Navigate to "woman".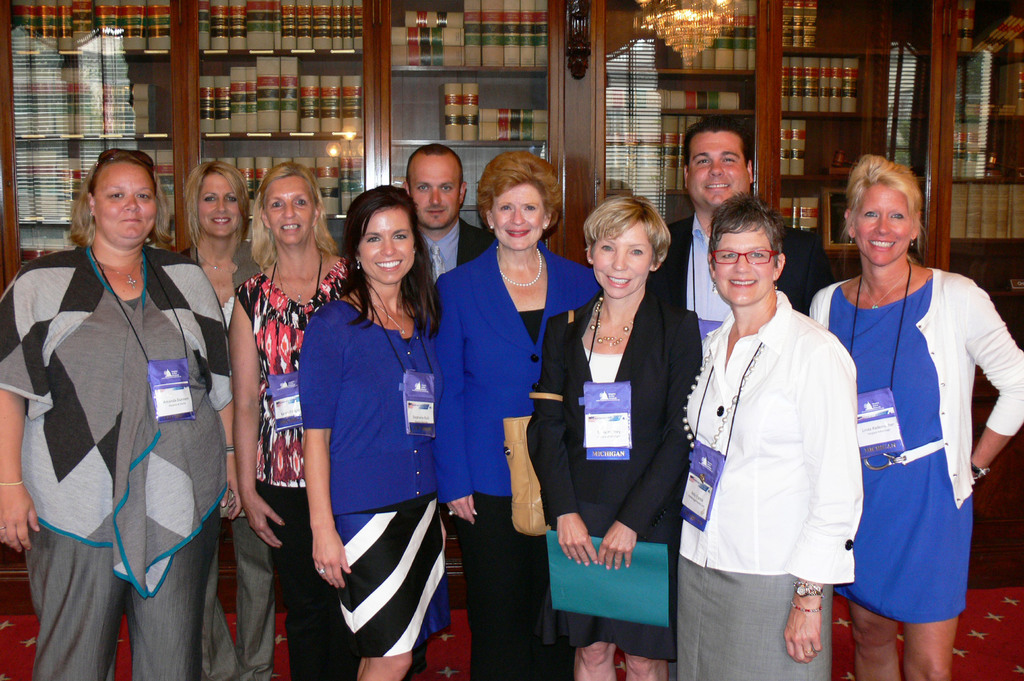
Navigation target: {"x1": 174, "y1": 159, "x2": 278, "y2": 680}.
